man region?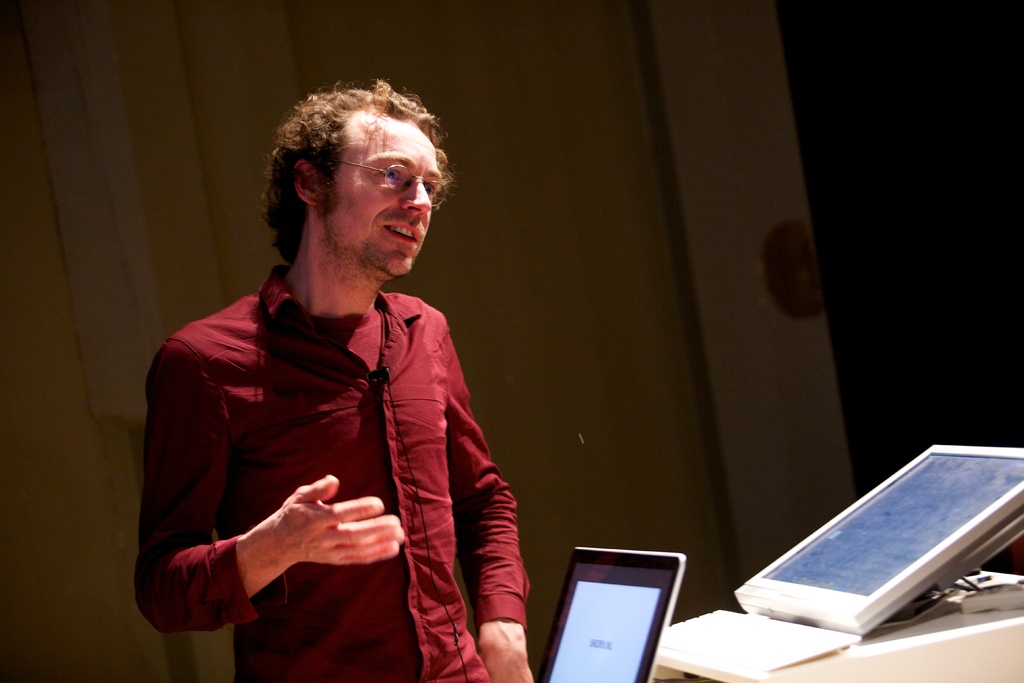
127,75,541,682
